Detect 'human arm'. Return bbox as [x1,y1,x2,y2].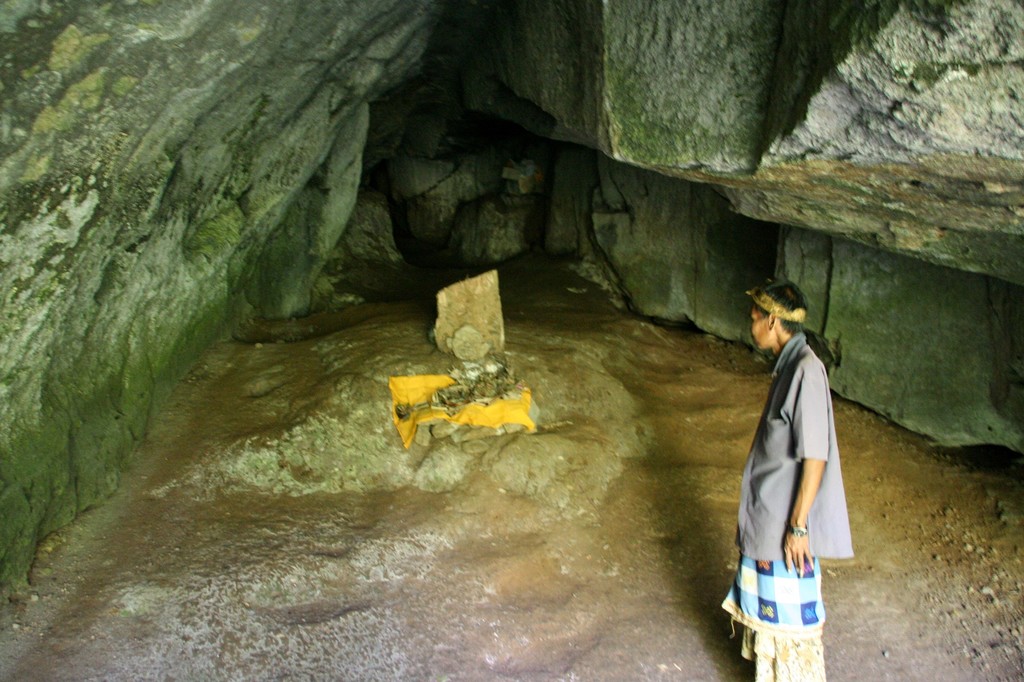
[783,354,849,579].
